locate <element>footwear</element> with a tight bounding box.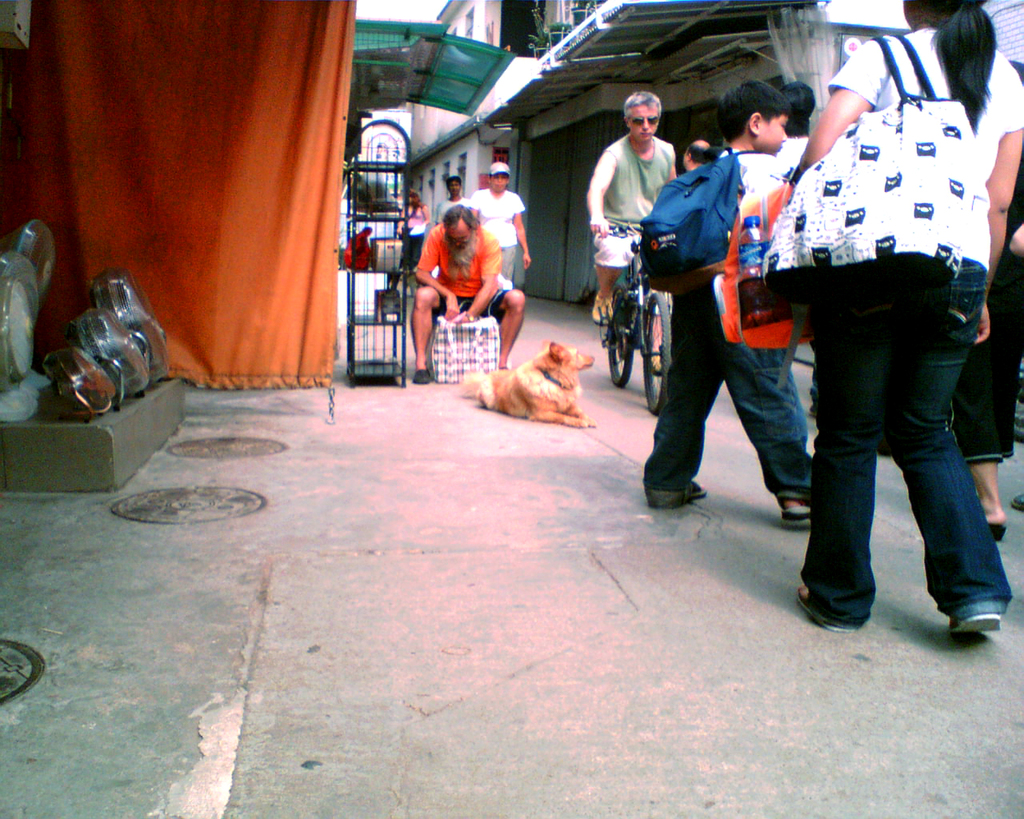
(x1=943, y1=600, x2=1007, y2=641).
